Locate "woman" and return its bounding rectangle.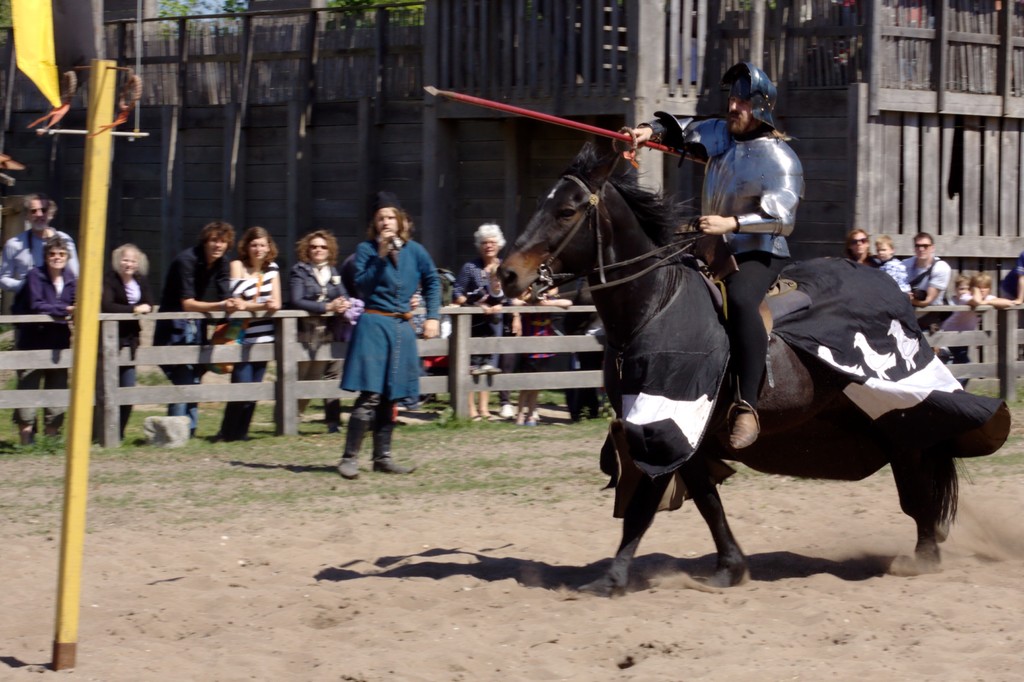
<region>19, 233, 79, 438</region>.
